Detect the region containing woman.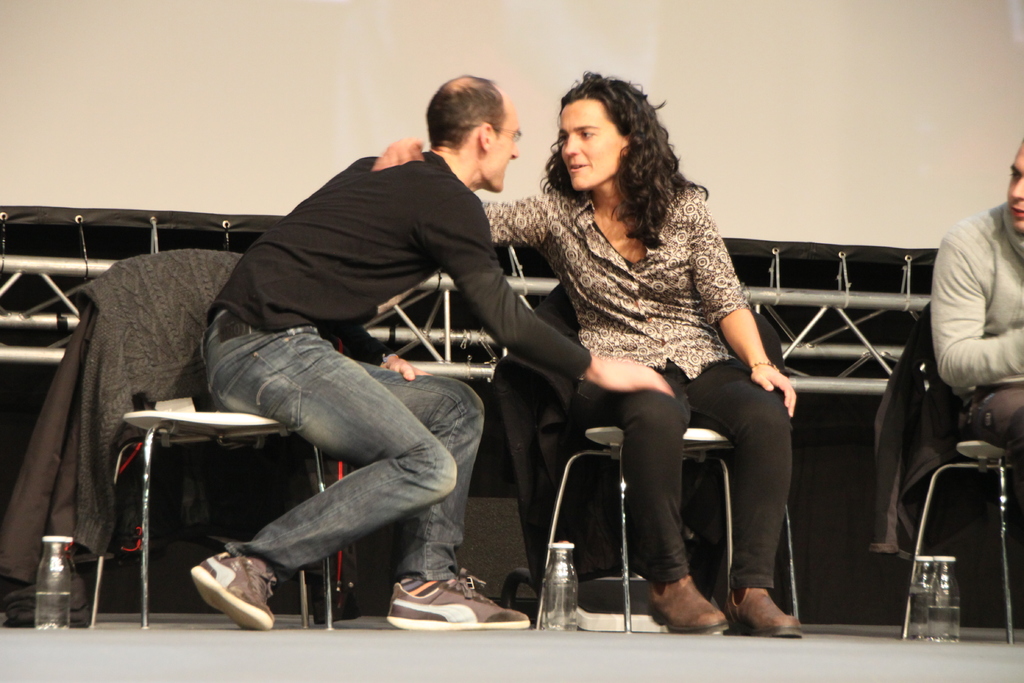
[368, 70, 808, 641].
